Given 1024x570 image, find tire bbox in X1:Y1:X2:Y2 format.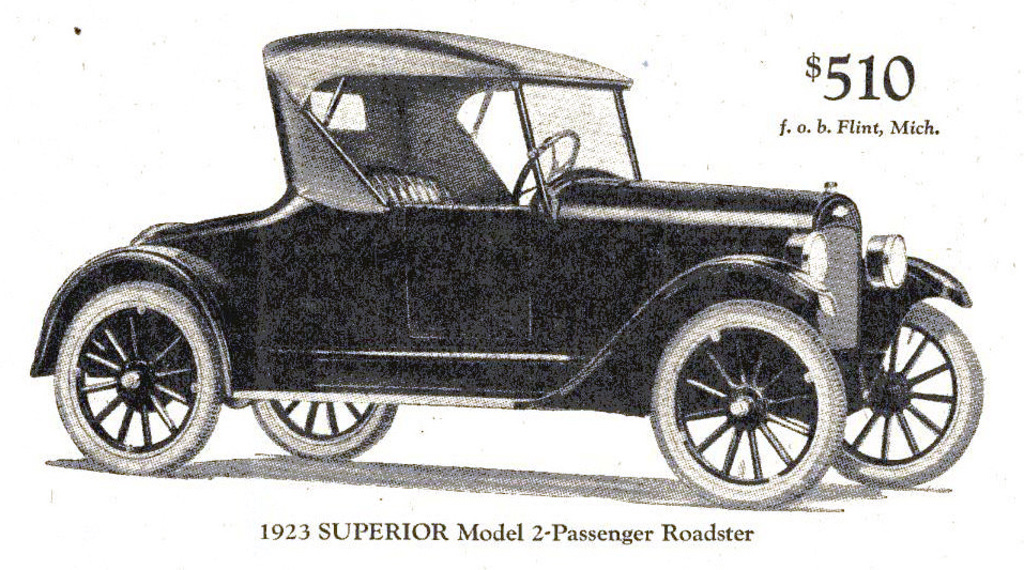
832:299:982:484.
